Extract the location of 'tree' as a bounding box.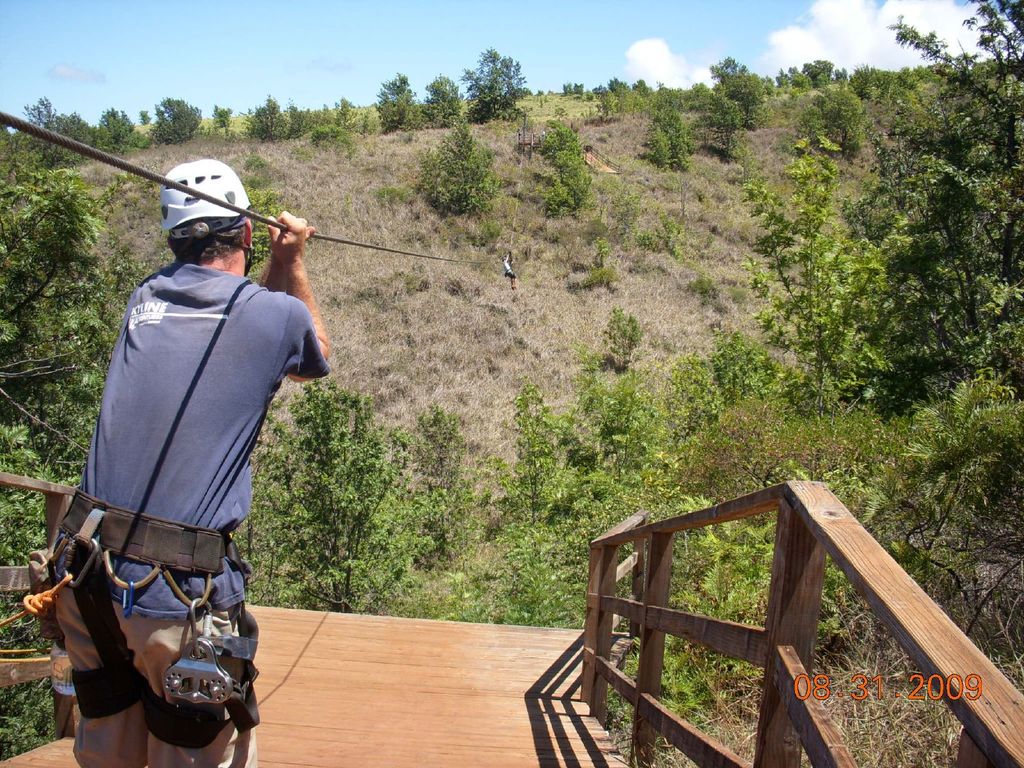
locate(532, 116, 594, 214).
